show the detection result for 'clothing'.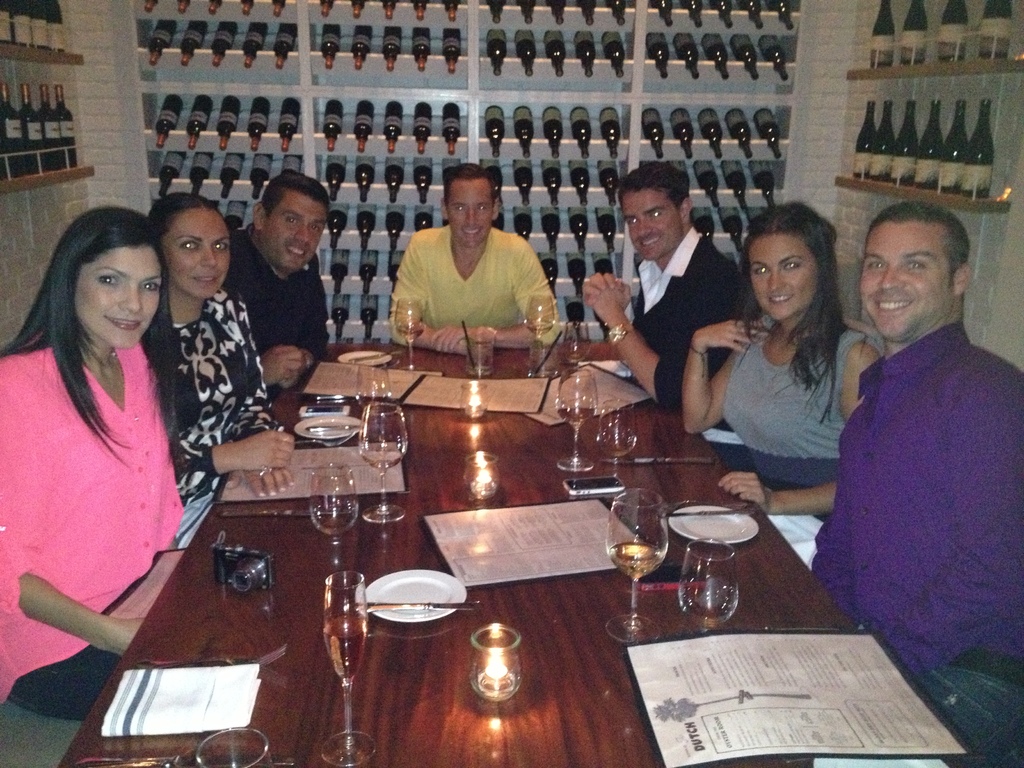
rect(808, 319, 1011, 766).
